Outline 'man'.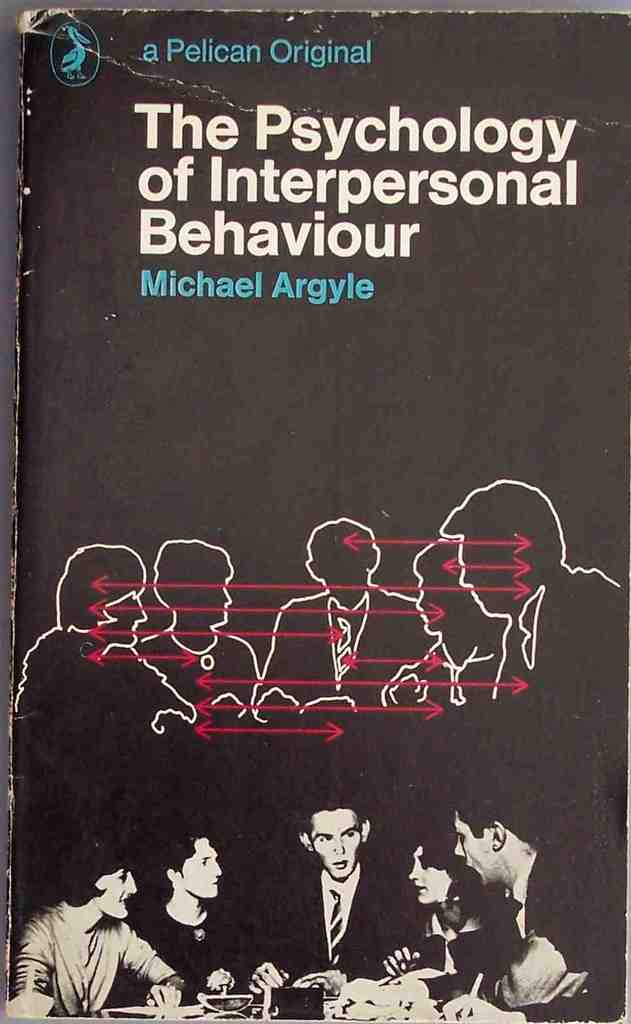
Outline: box=[453, 783, 628, 1010].
